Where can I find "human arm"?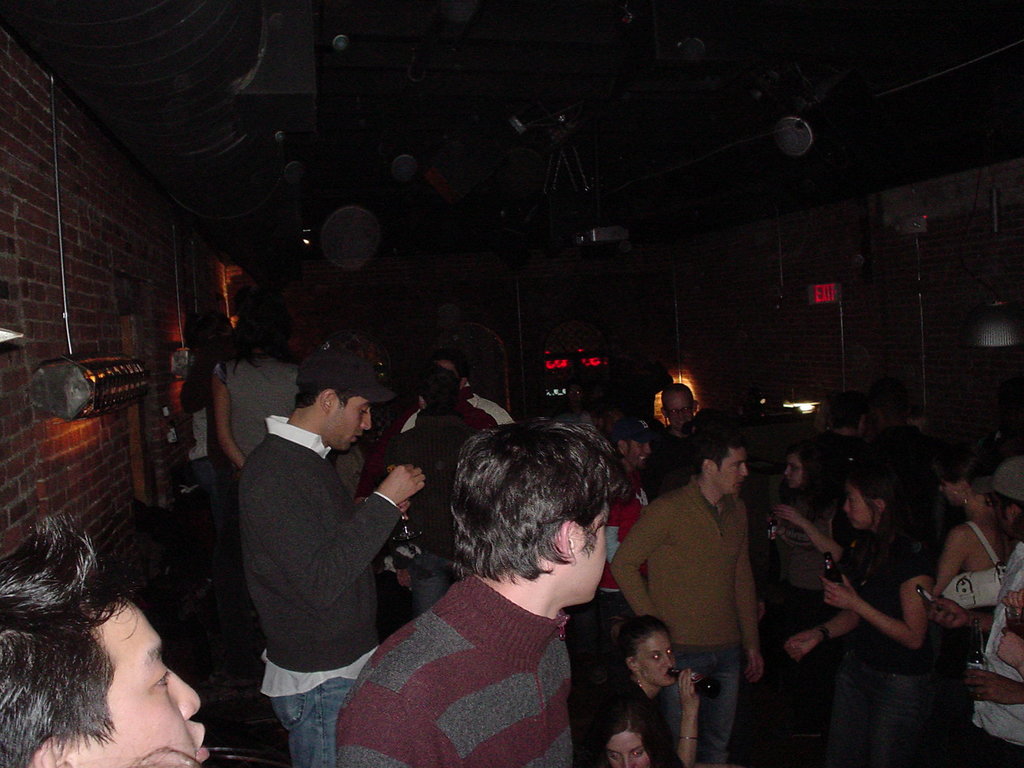
You can find it at 962,660,1023,712.
